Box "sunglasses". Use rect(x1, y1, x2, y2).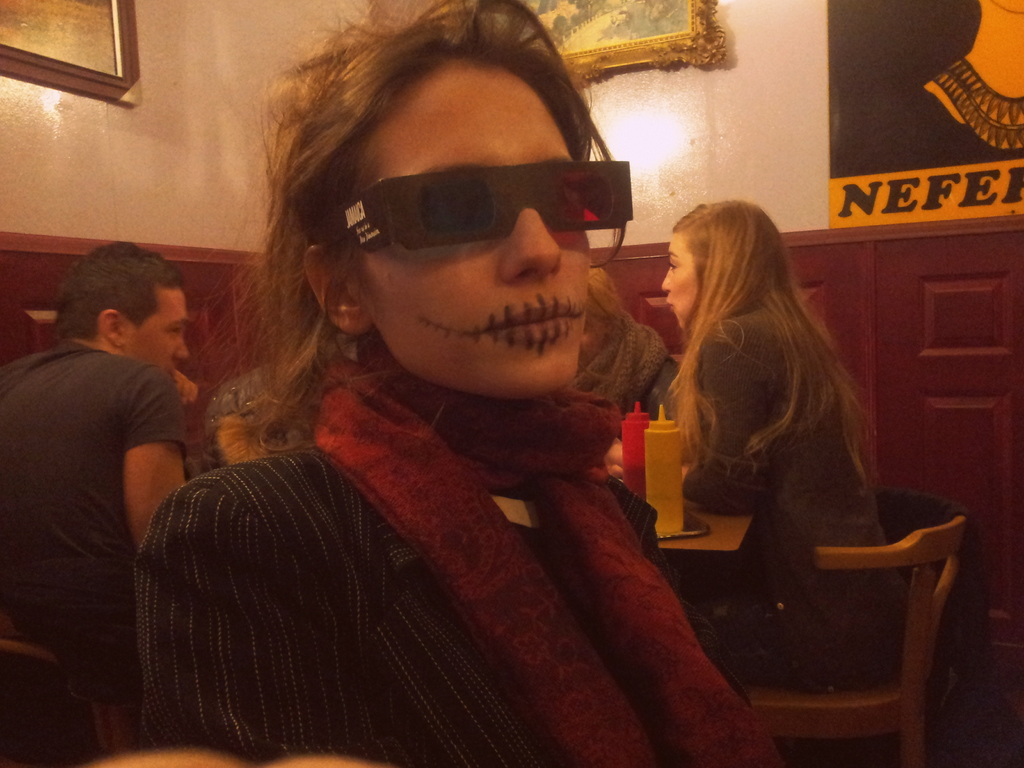
rect(317, 158, 637, 261).
